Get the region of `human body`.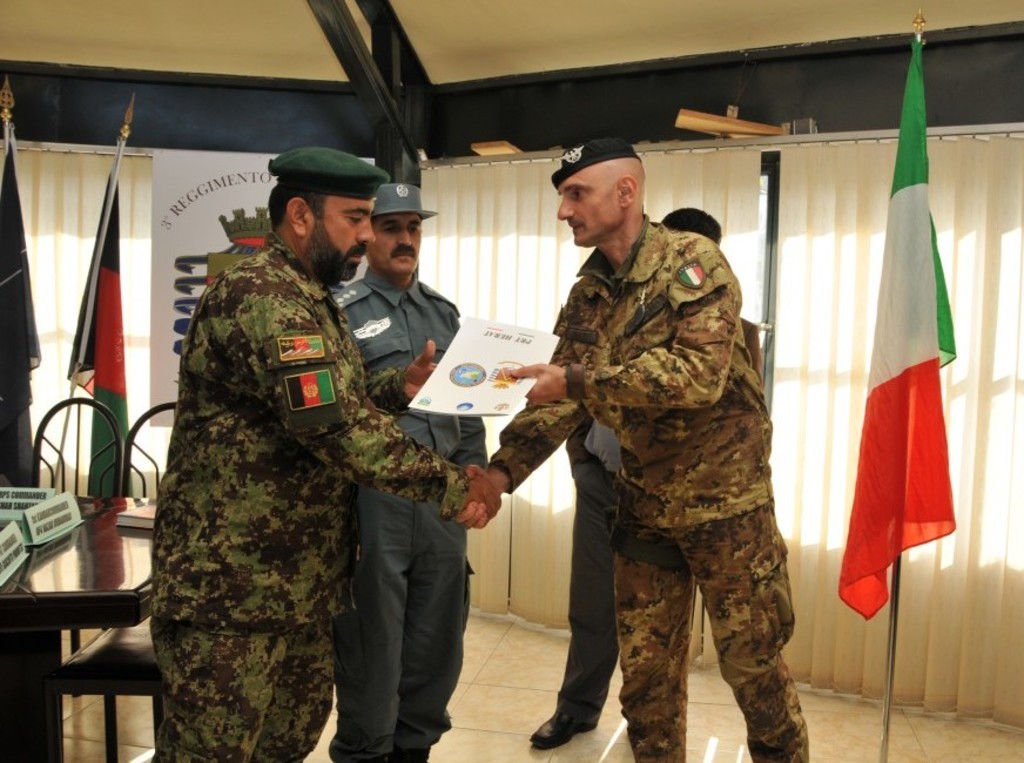
{"x1": 519, "y1": 313, "x2": 763, "y2": 745}.
